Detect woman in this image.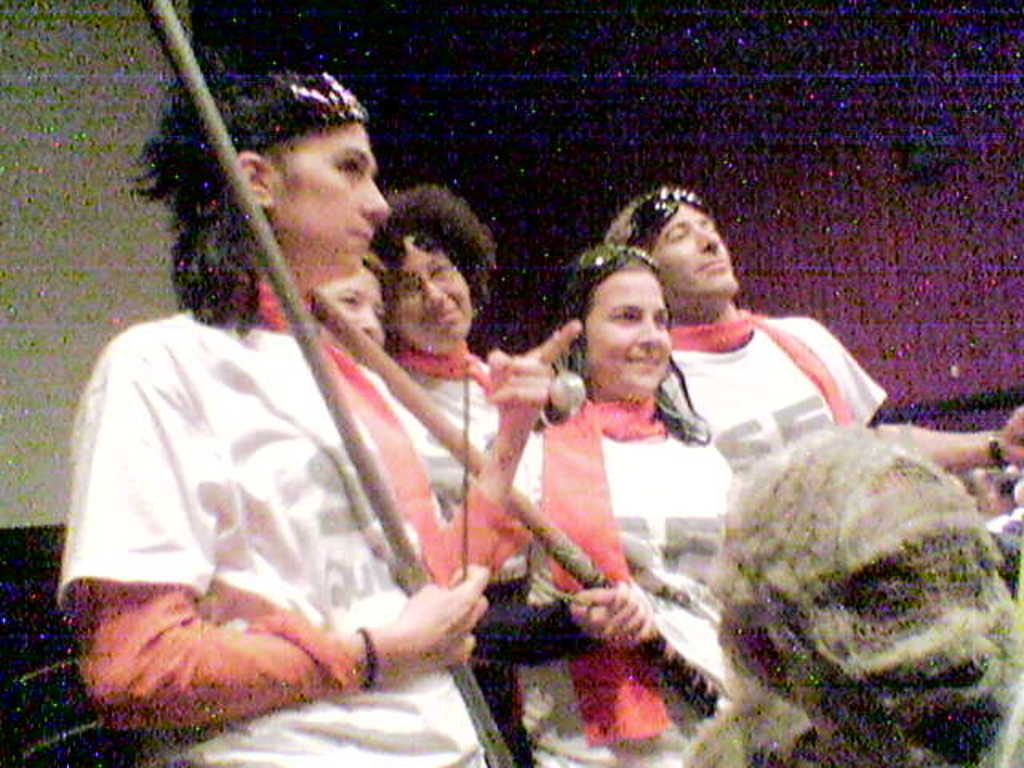
Detection: bbox=(507, 246, 746, 766).
